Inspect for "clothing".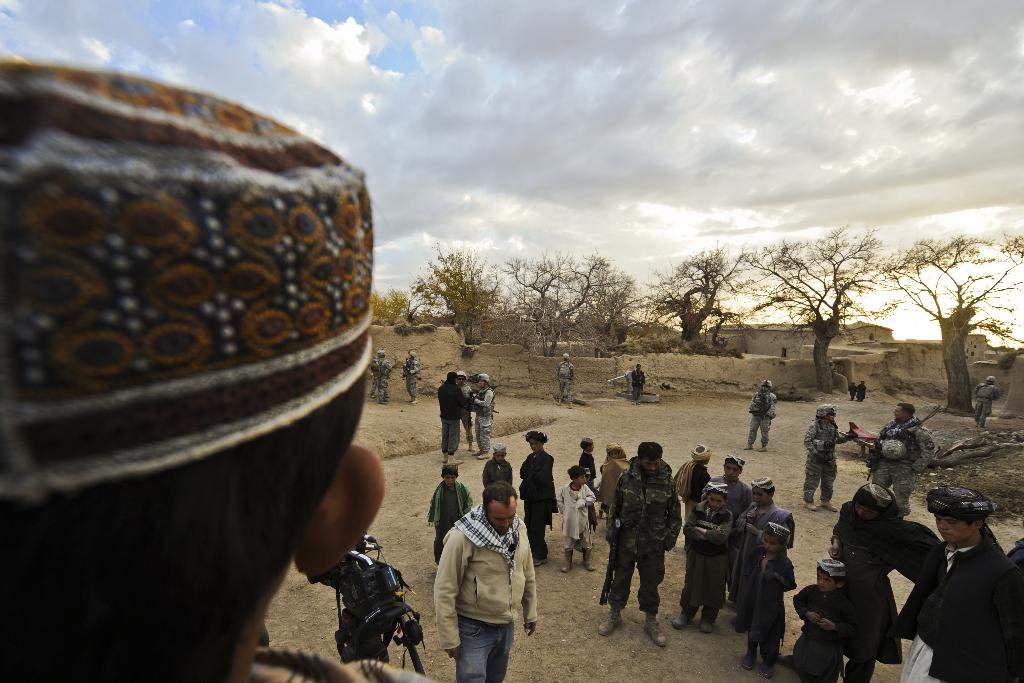
Inspection: l=968, t=381, r=1003, b=430.
